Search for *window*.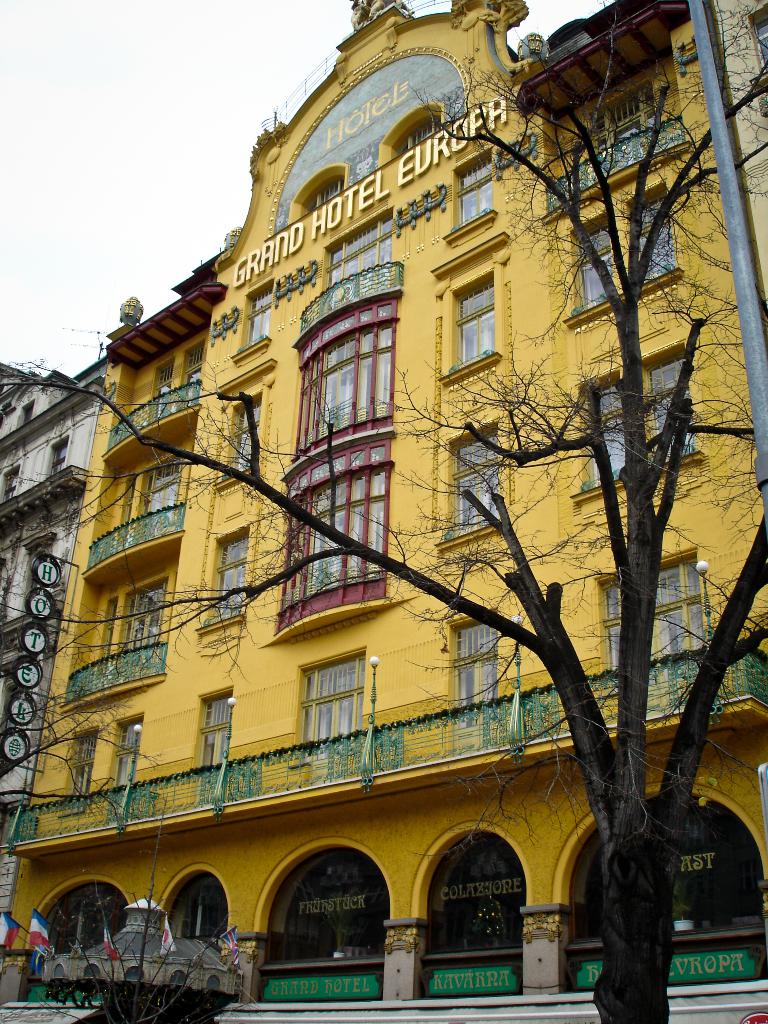
Found at (left=585, top=351, right=701, bottom=486).
